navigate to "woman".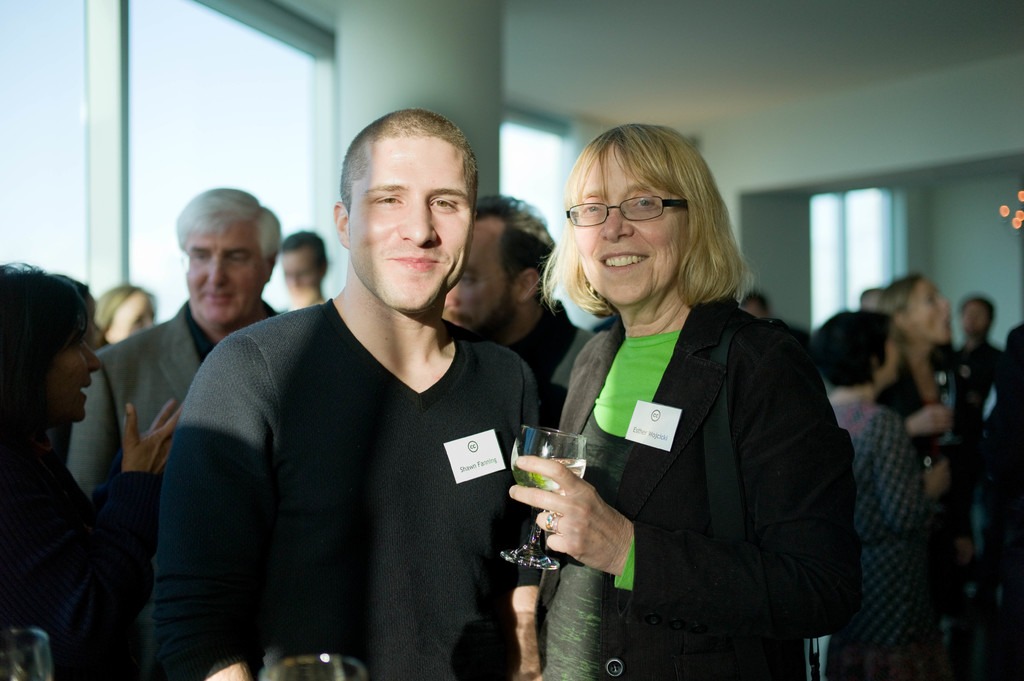
Navigation target: [left=77, top=282, right=159, bottom=345].
